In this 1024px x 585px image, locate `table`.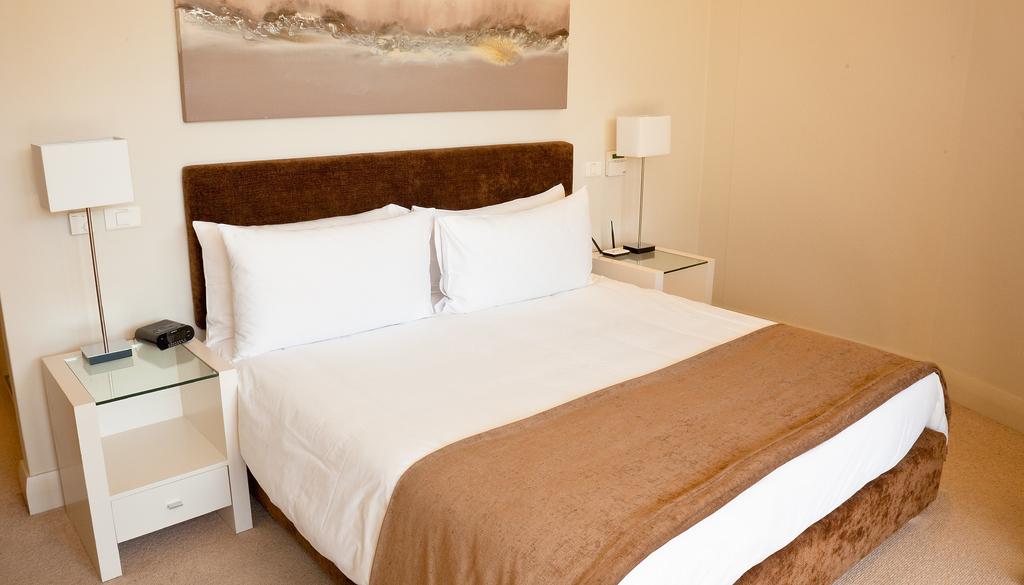
Bounding box: rect(40, 337, 248, 580).
